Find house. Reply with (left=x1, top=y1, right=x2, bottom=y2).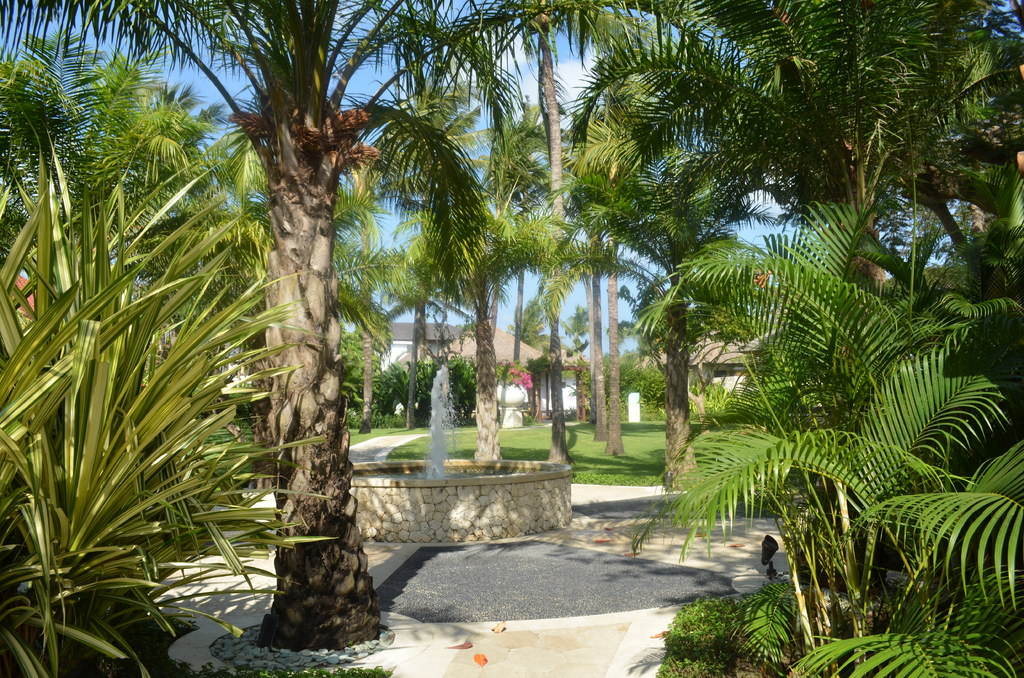
(left=379, top=321, right=586, bottom=421).
